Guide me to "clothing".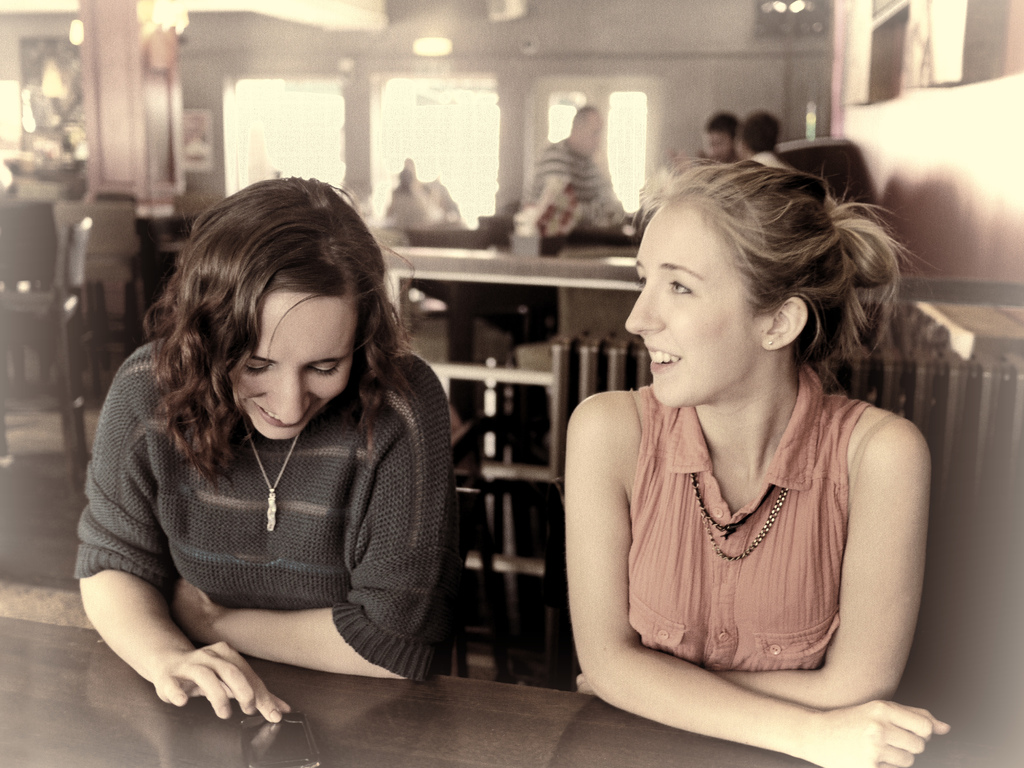
Guidance: <box>74,341,456,684</box>.
